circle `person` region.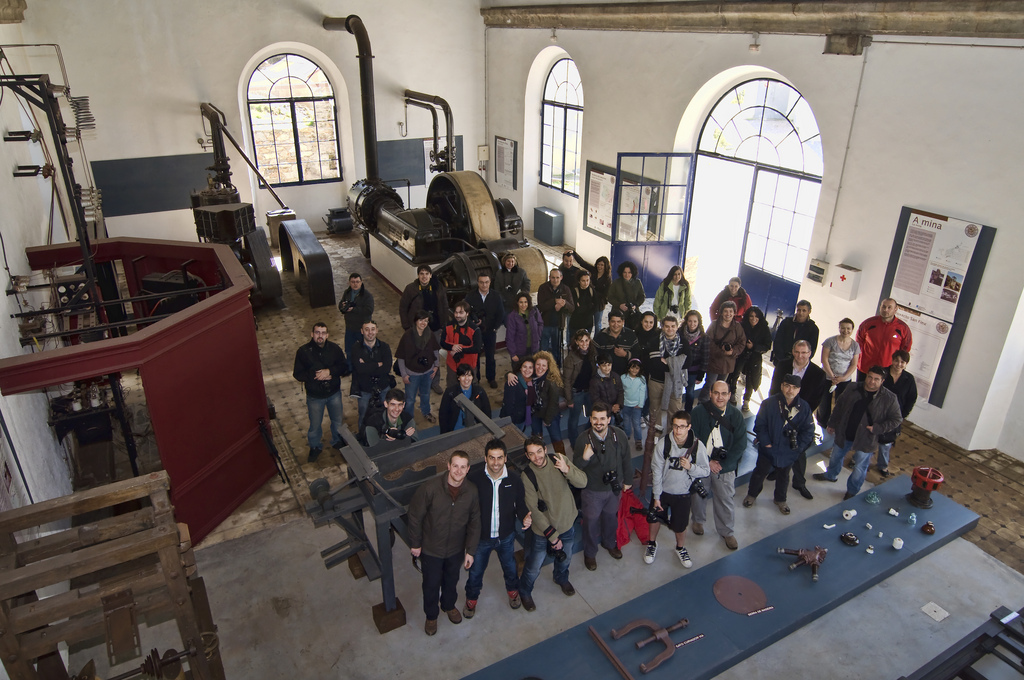
Region: rect(706, 293, 748, 391).
